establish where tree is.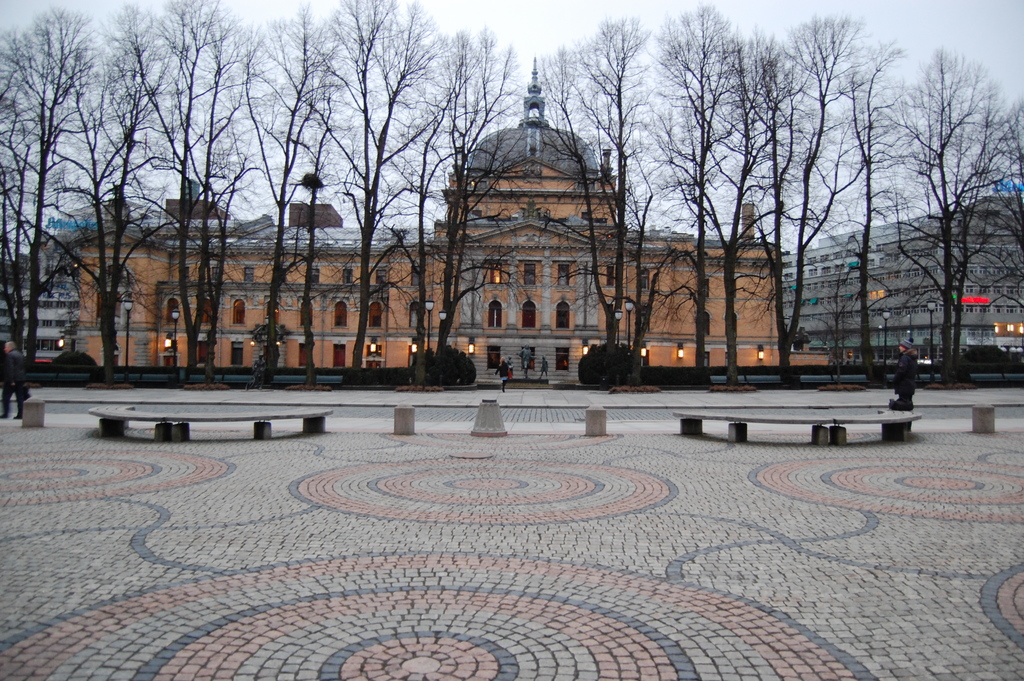
Established at (808,44,913,390).
